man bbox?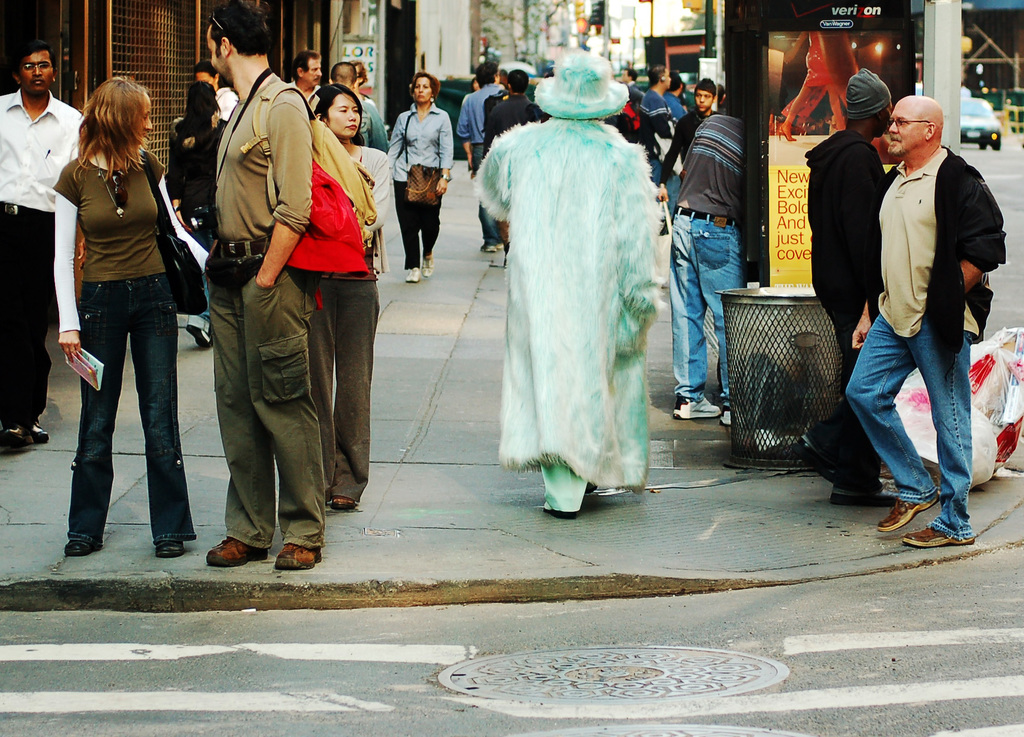
crop(806, 65, 900, 509)
